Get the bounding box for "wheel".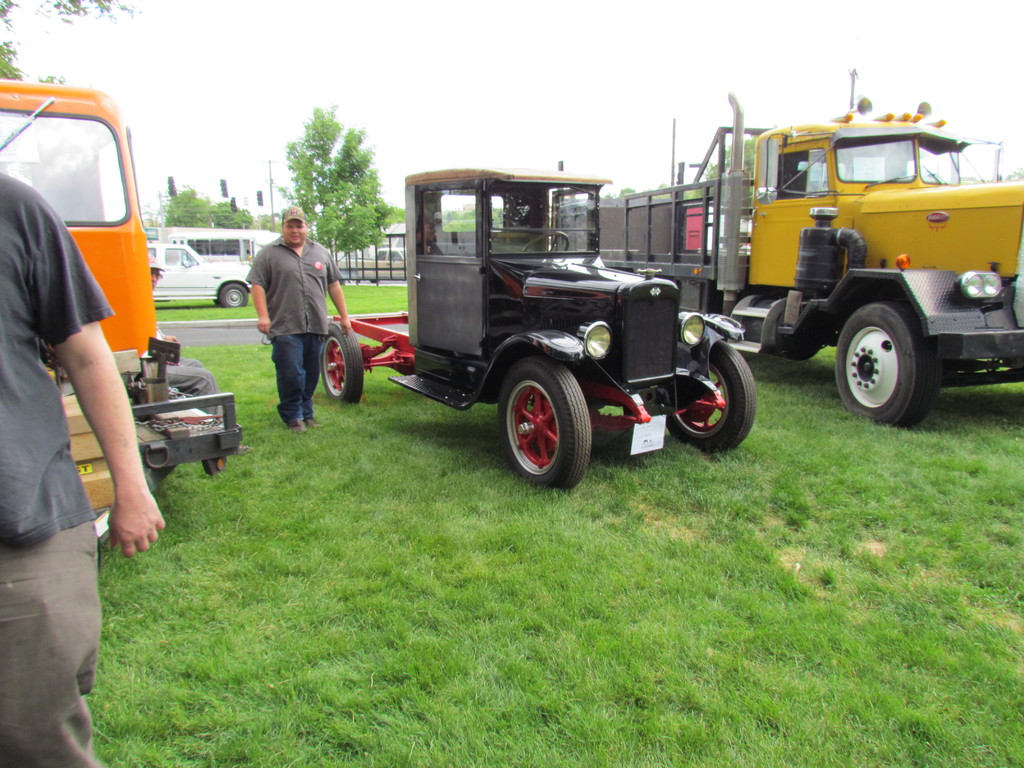
box(218, 279, 246, 307).
